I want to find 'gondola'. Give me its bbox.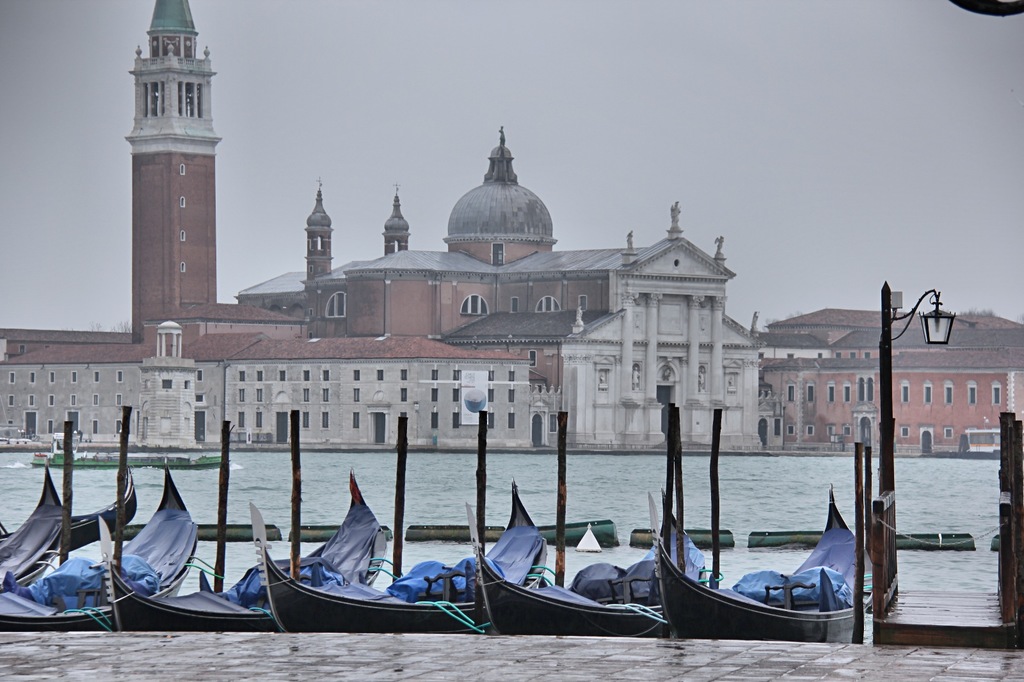
<box>465,473,709,649</box>.
